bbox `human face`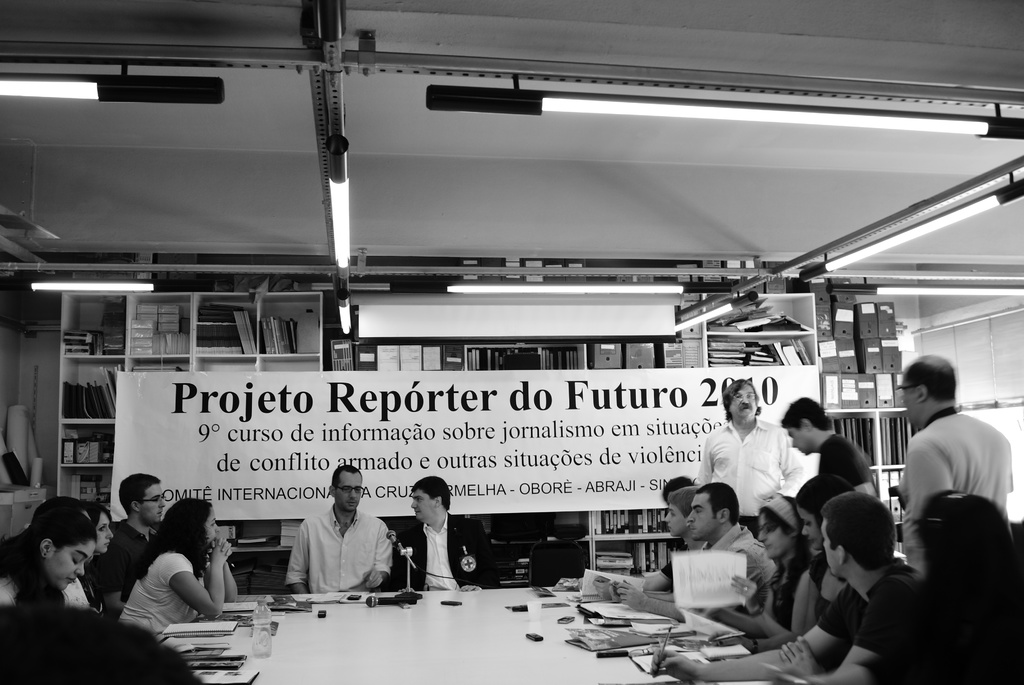
406:485:438:524
